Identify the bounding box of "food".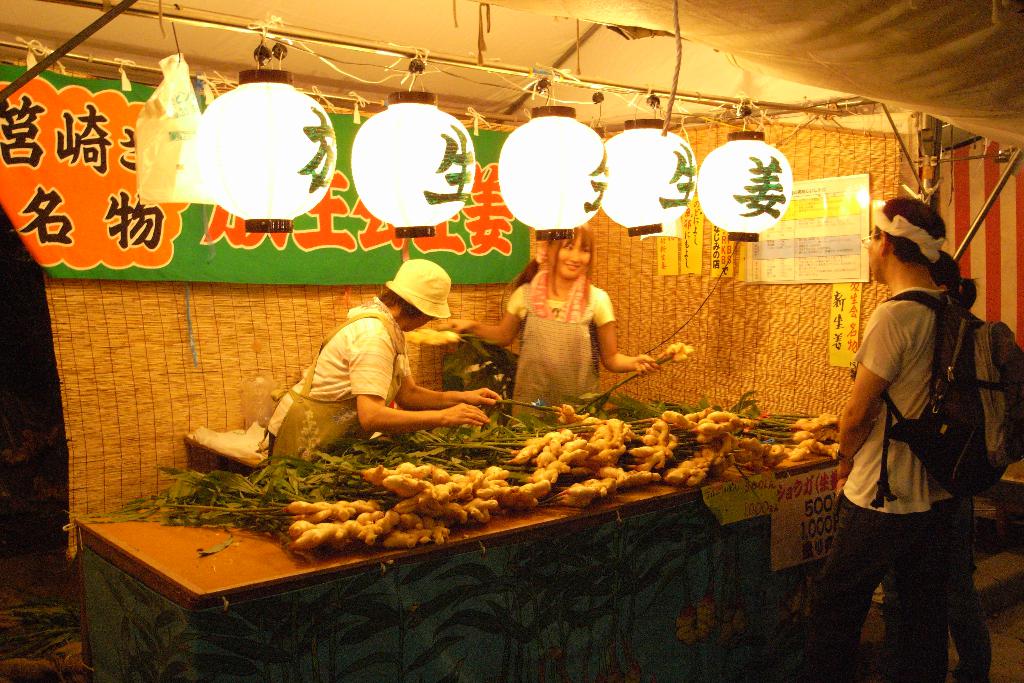
l=367, t=460, r=464, b=527.
